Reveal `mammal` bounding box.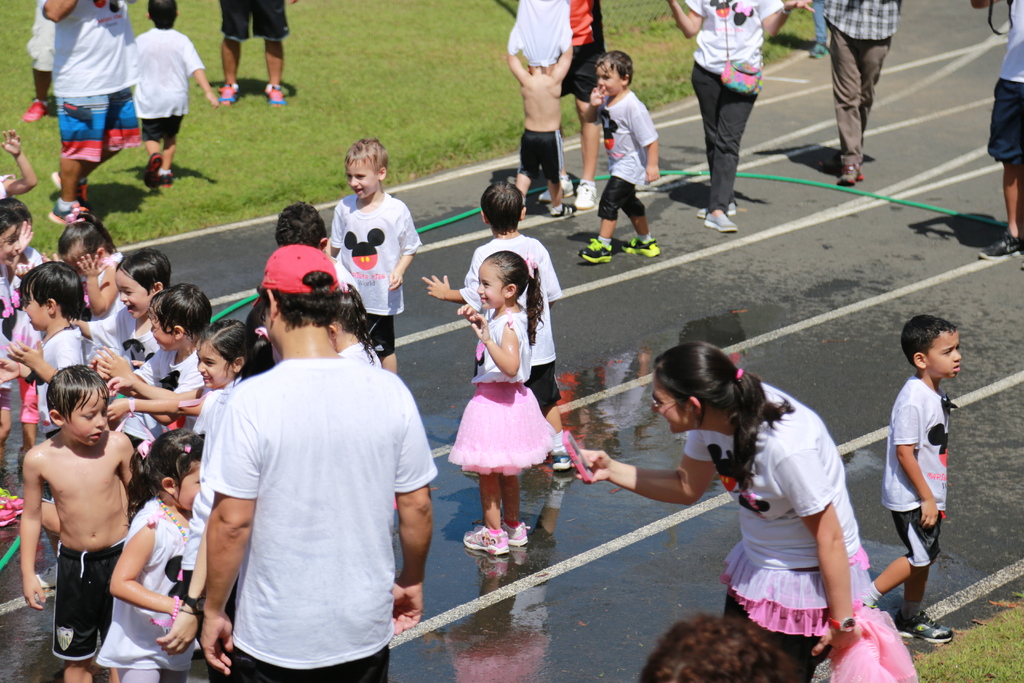
Revealed: [left=451, top=248, right=556, bottom=551].
